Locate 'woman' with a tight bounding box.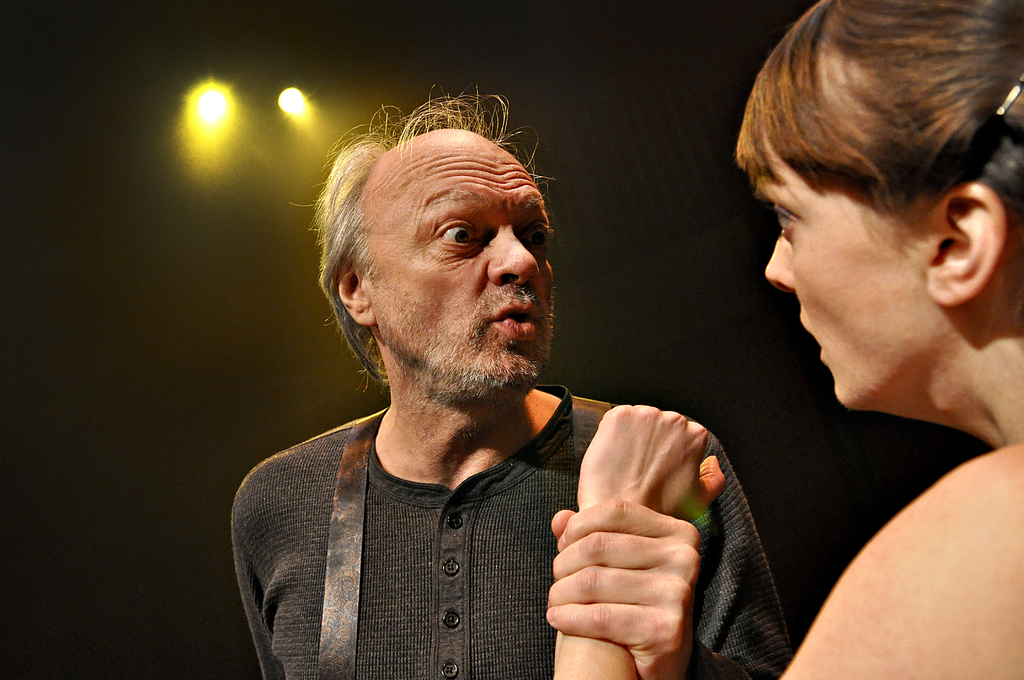
{"x1": 548, "y1": 0, "x2": 1023, "y2": 679}.
